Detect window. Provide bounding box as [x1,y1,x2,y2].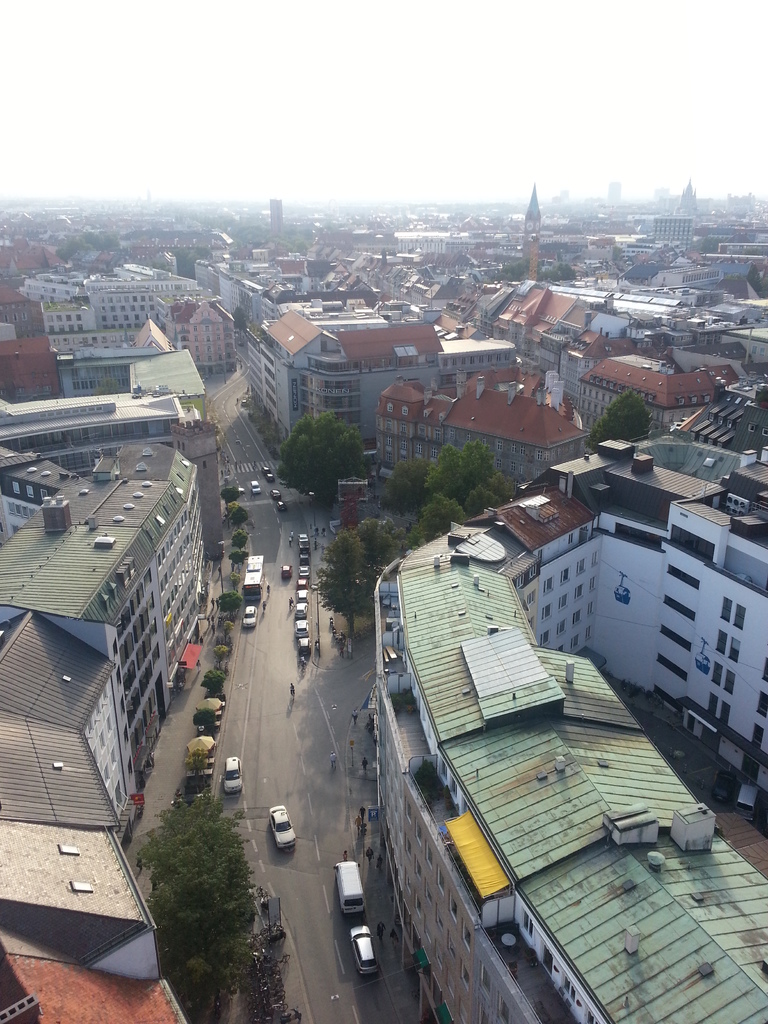
[22,283,35,299].
